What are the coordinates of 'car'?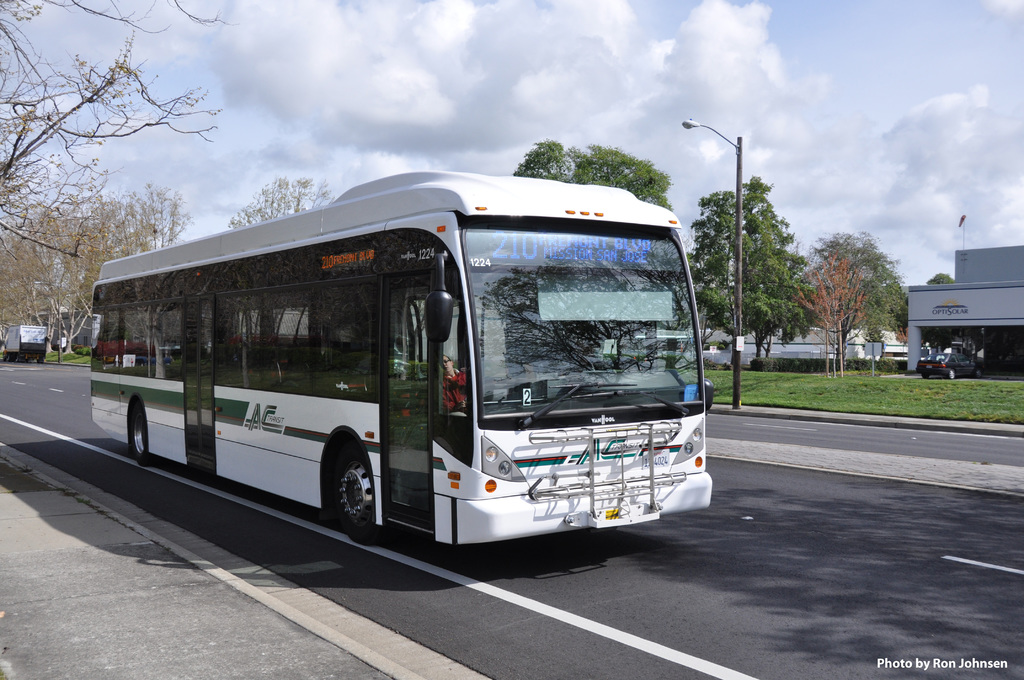
(x1=916, y1=352, x2=981, y2=380).
